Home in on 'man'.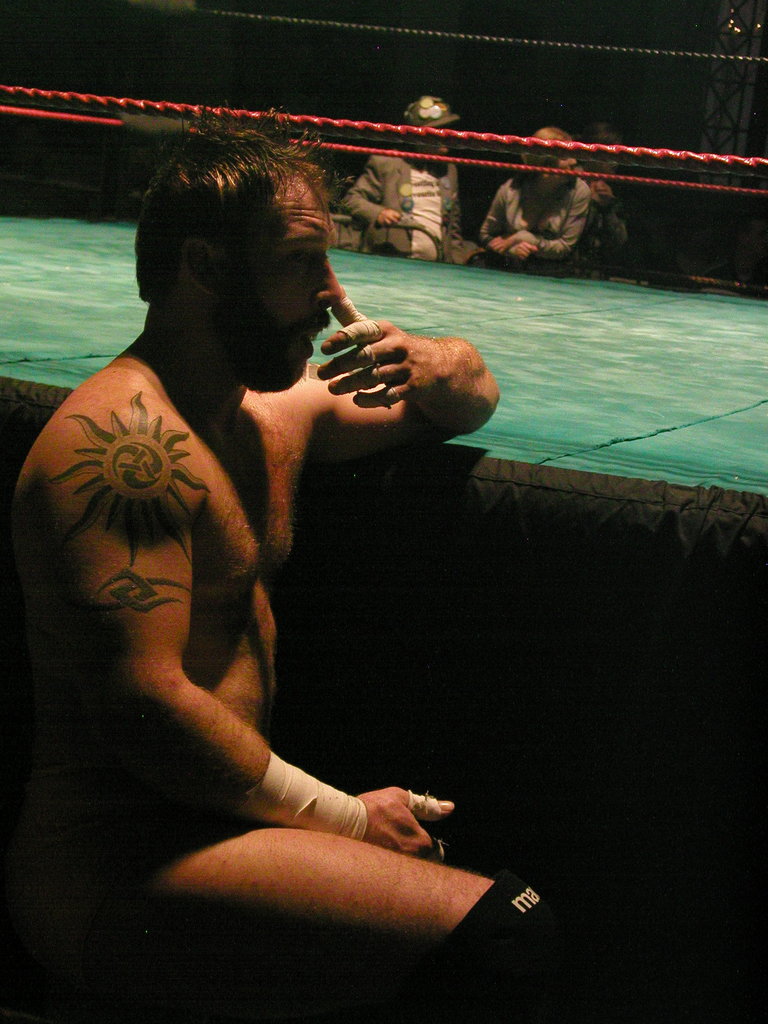
Homed in at 29/110/527/961.
